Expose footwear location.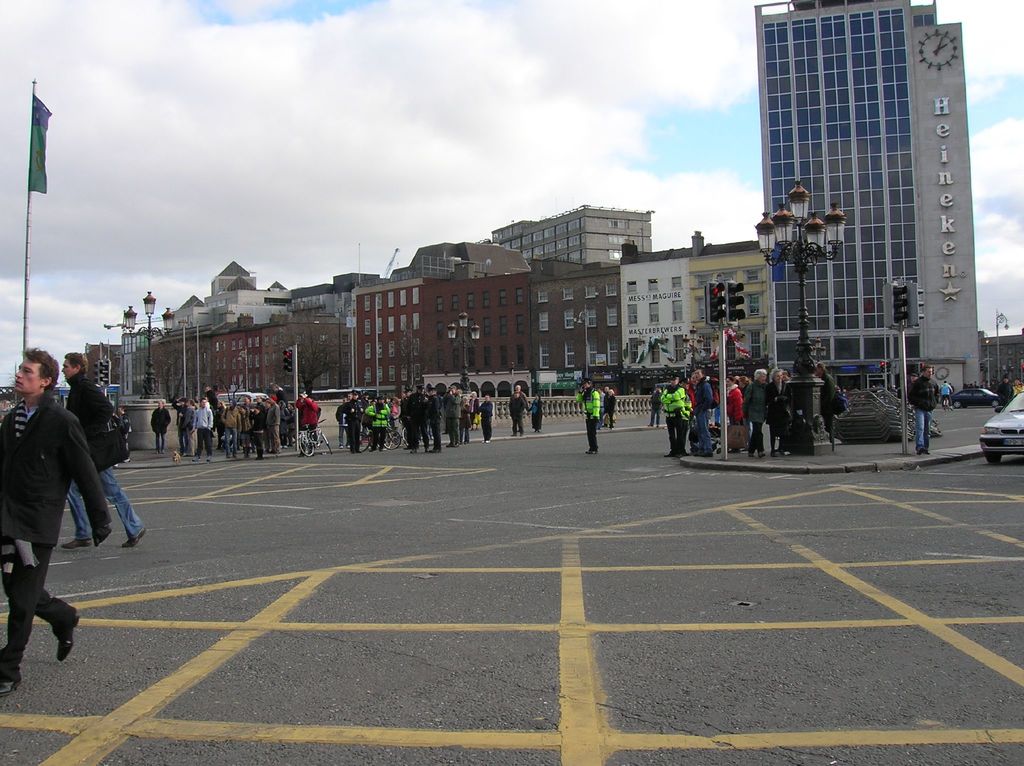
Exposed at 346, 444, 351, 446.
